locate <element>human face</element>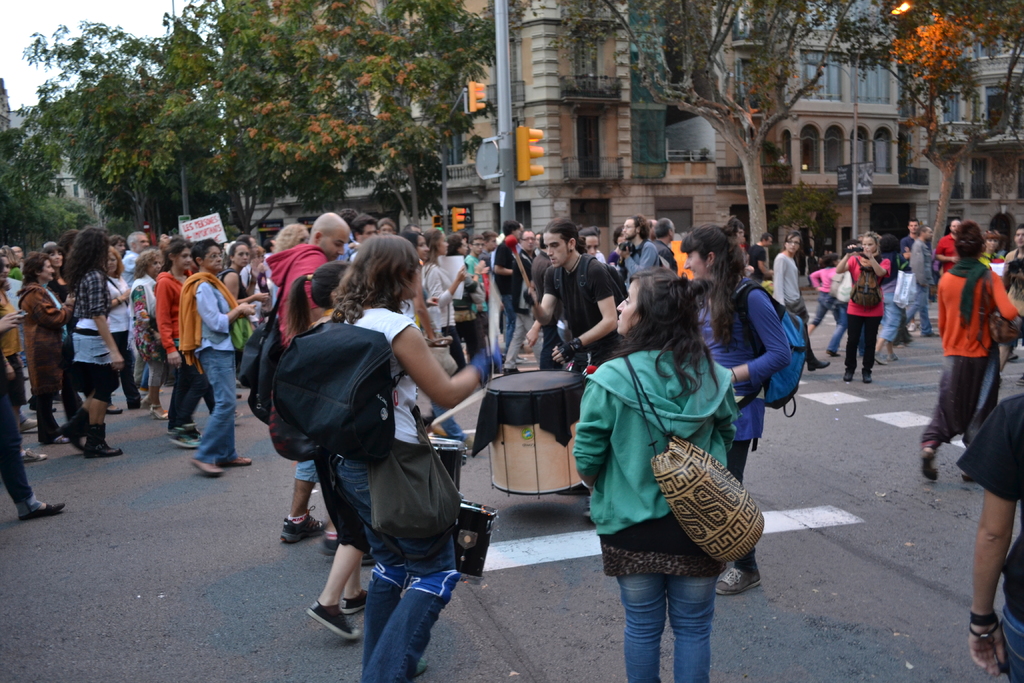
locate(781, 232, 797, 257)
